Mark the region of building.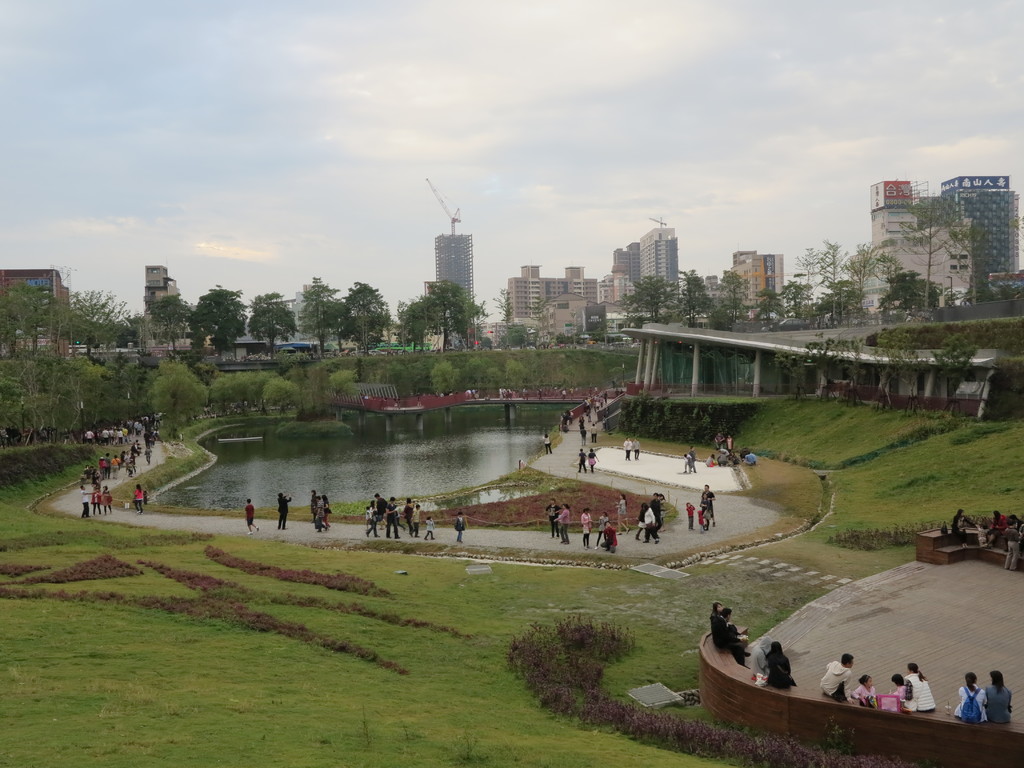
Region: [437,234,474,349].
